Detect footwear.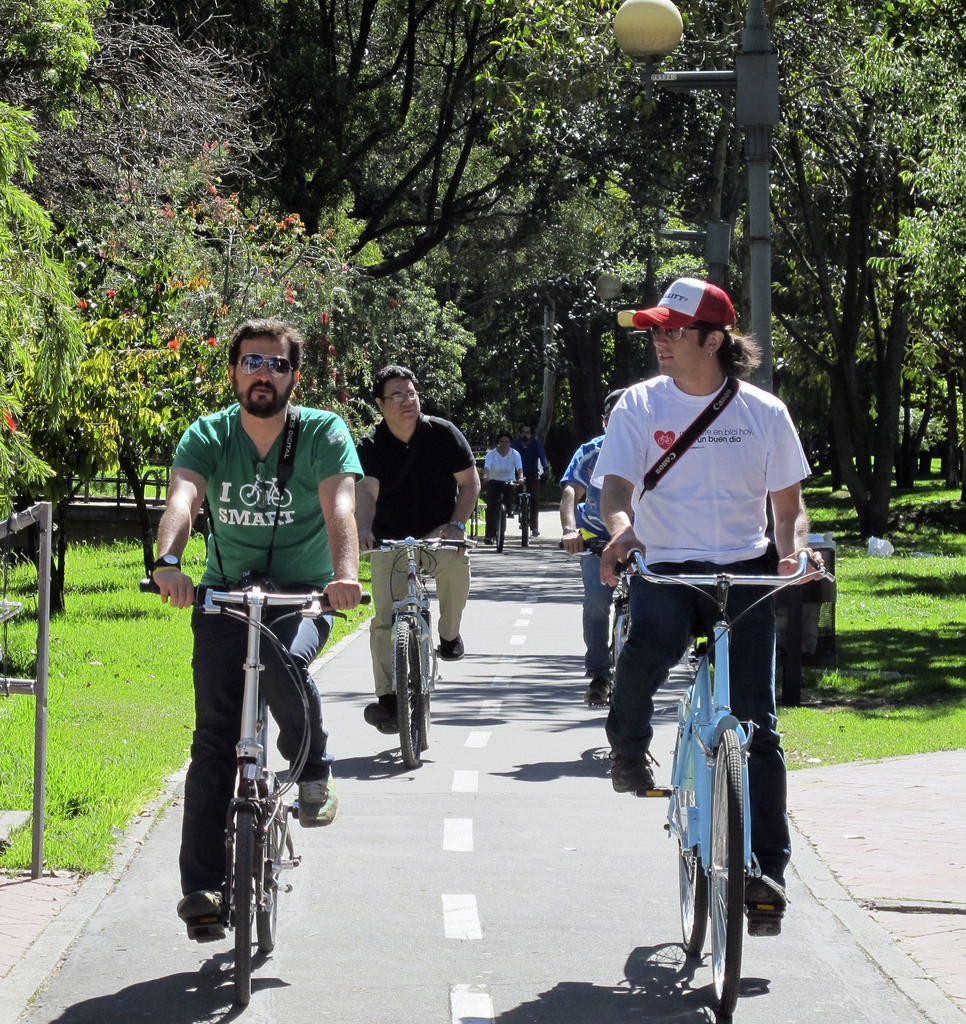
Detected at <bbox>611, 753, 665, 792</bbox>.
